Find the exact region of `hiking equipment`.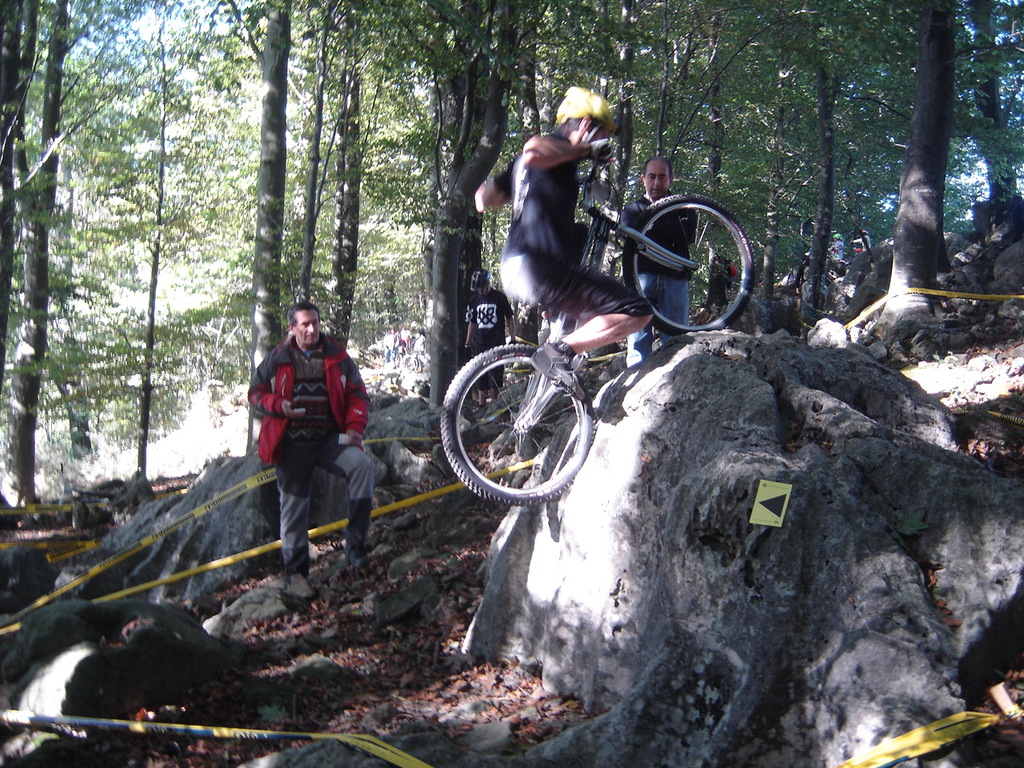
Exact region: [x1=827, y1=234, x2=841, y2=238].
